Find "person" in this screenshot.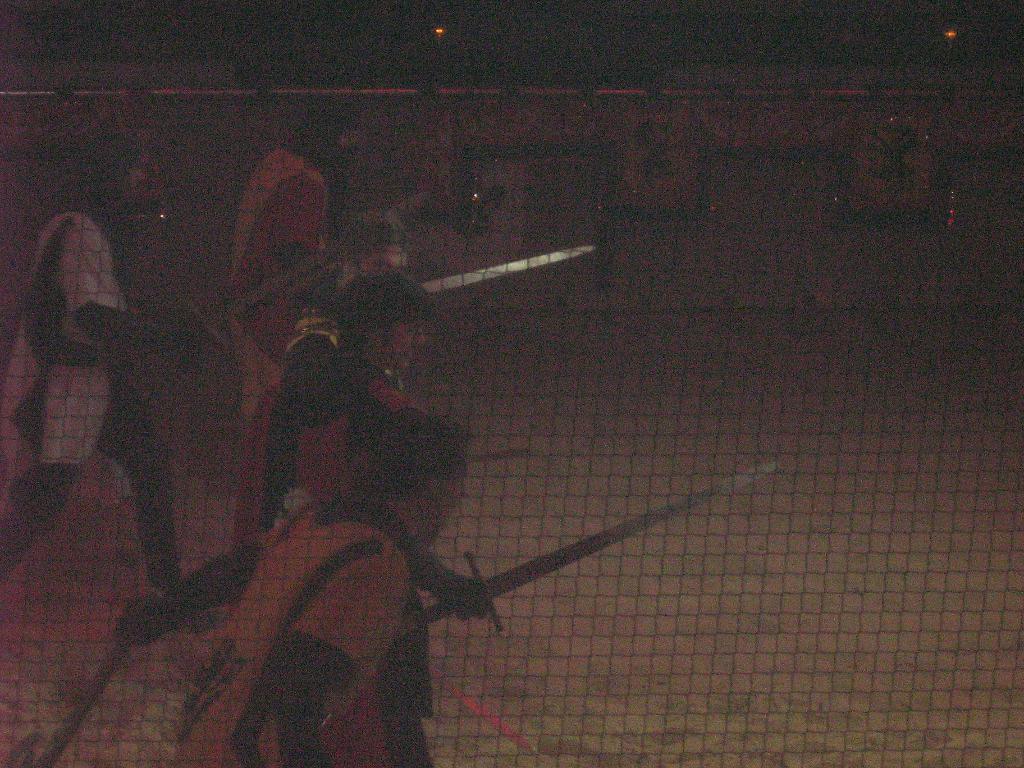
The bounding box for "person" is <region>233, 111, 352, 520</region>.
